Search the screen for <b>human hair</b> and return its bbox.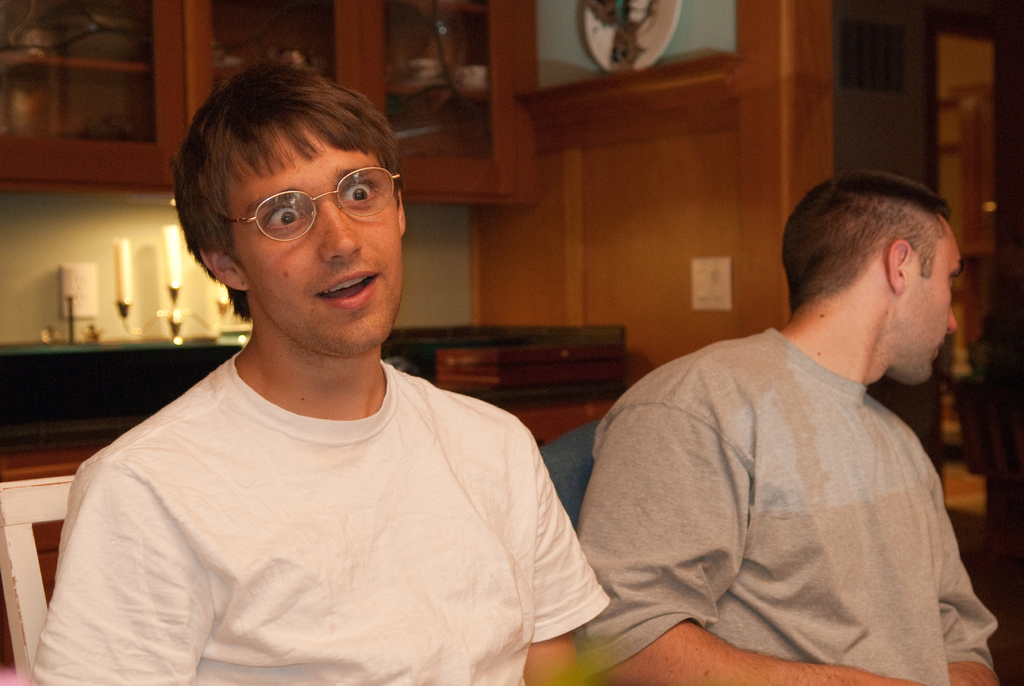
Found: 177,71,417,290.
